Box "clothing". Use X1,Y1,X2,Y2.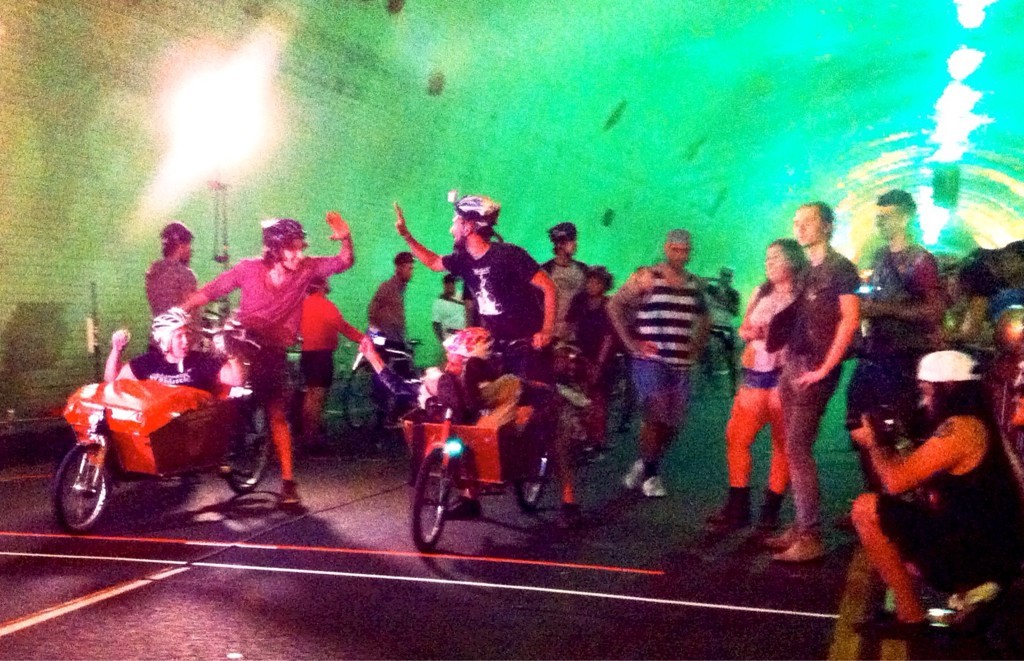
612,262,713,433.
